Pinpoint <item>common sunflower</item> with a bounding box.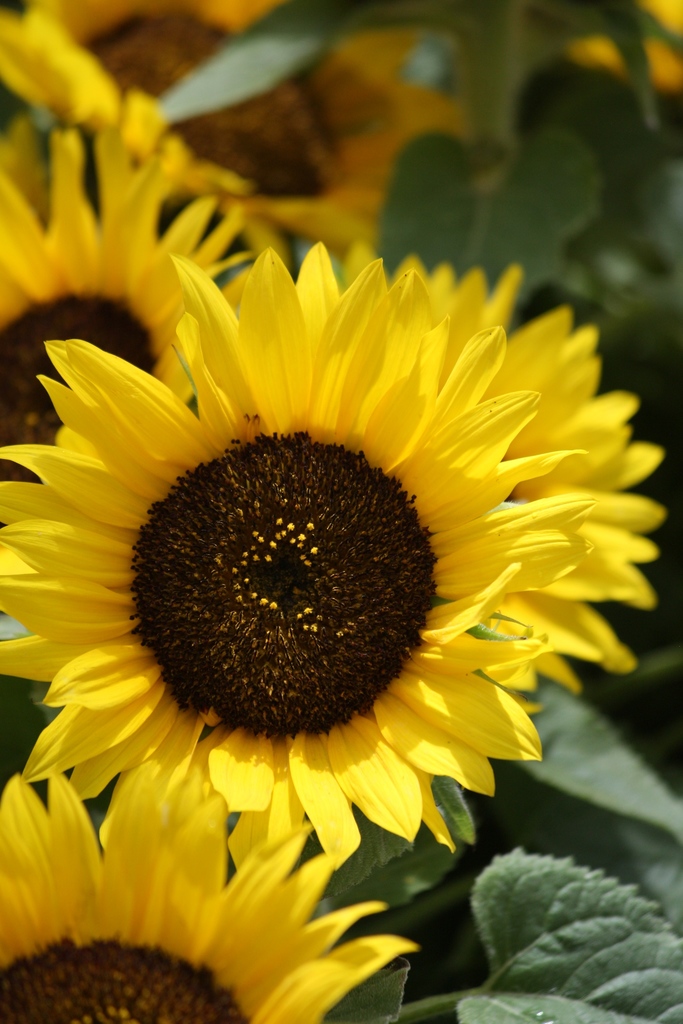
locate(0, 0, 379, 250).
